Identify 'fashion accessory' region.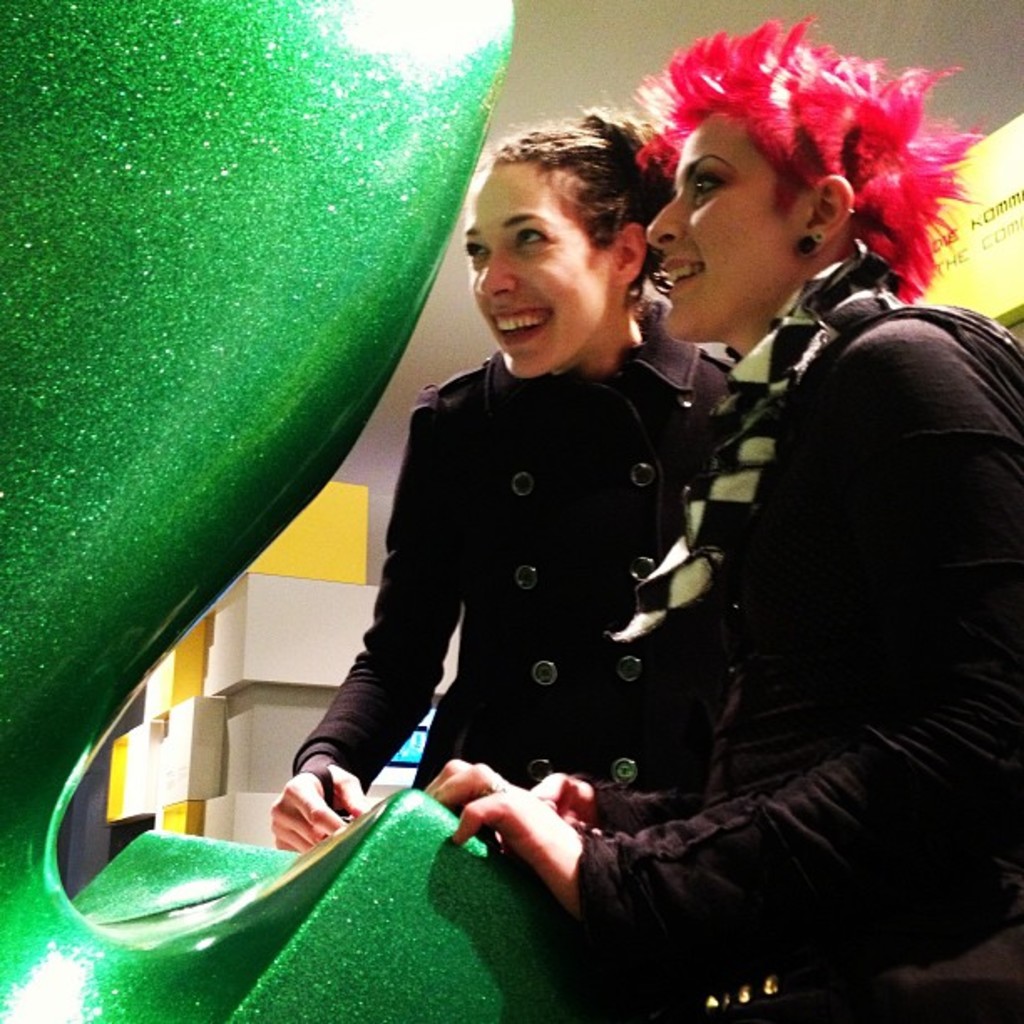
Region: [609, 241, 905, 656].
